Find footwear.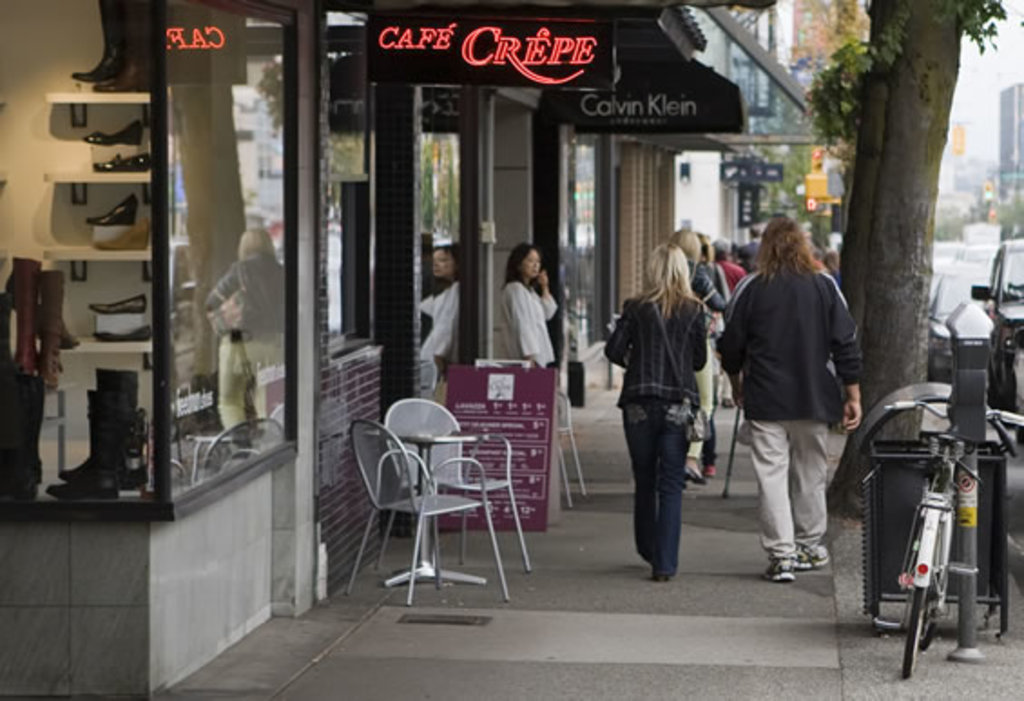
651/567/678/585.
